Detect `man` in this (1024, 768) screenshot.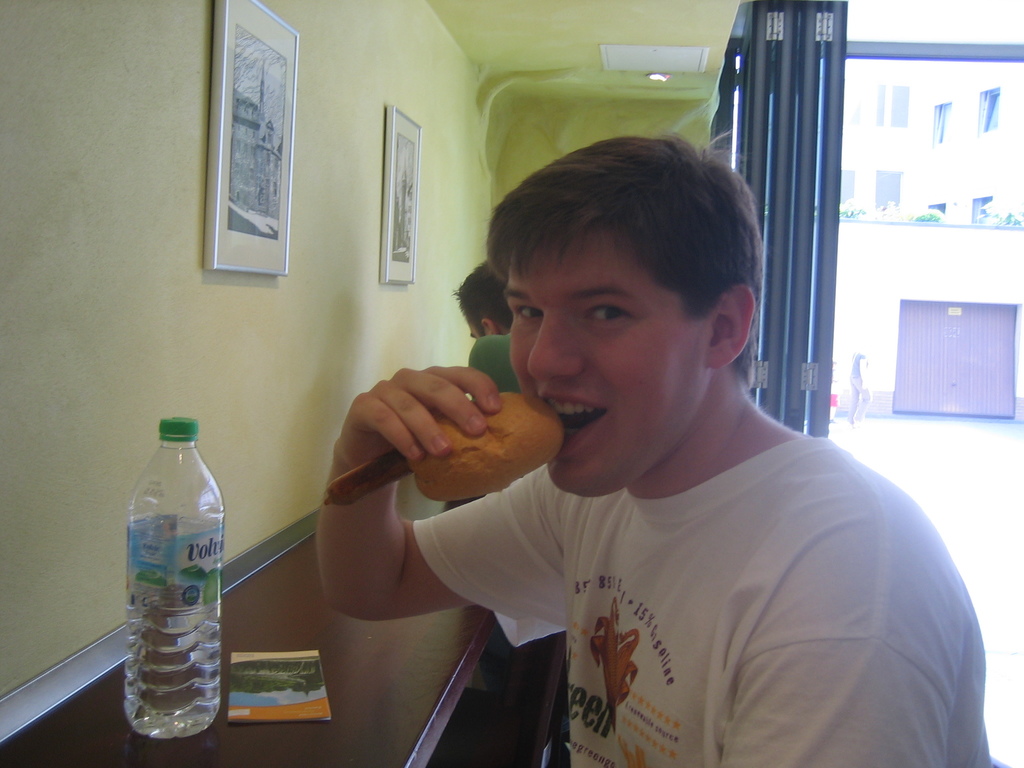
Detection: BBox(312, 132, 992, 767).
